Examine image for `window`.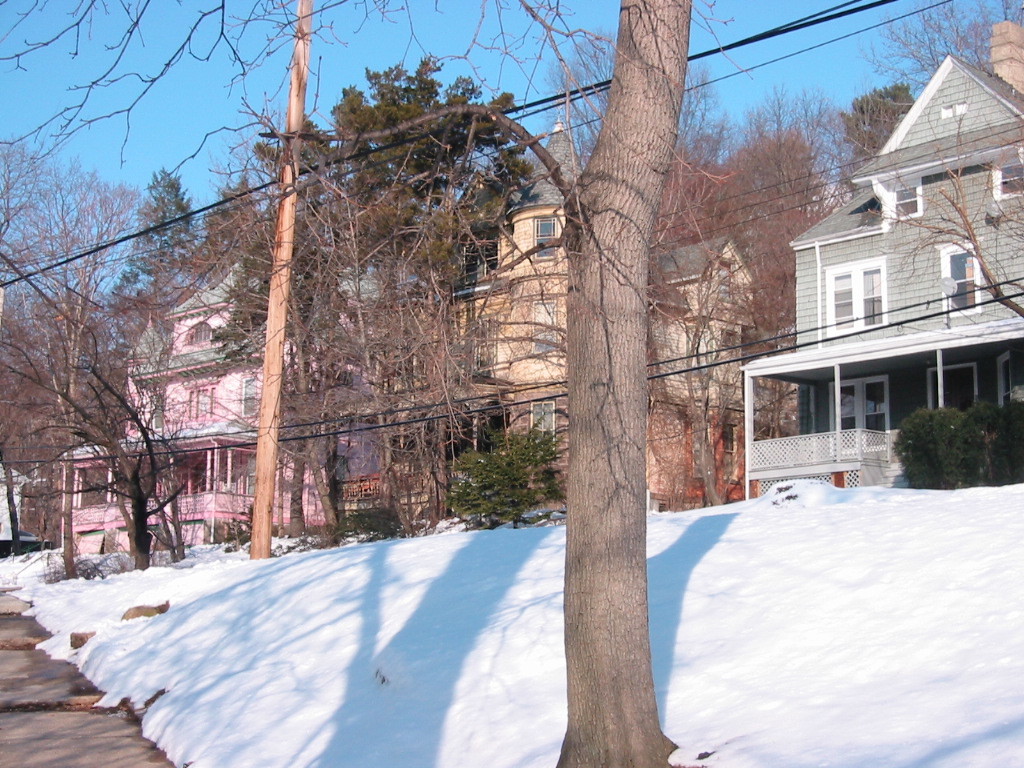
Examination result: 525, 293, 556, 354.
